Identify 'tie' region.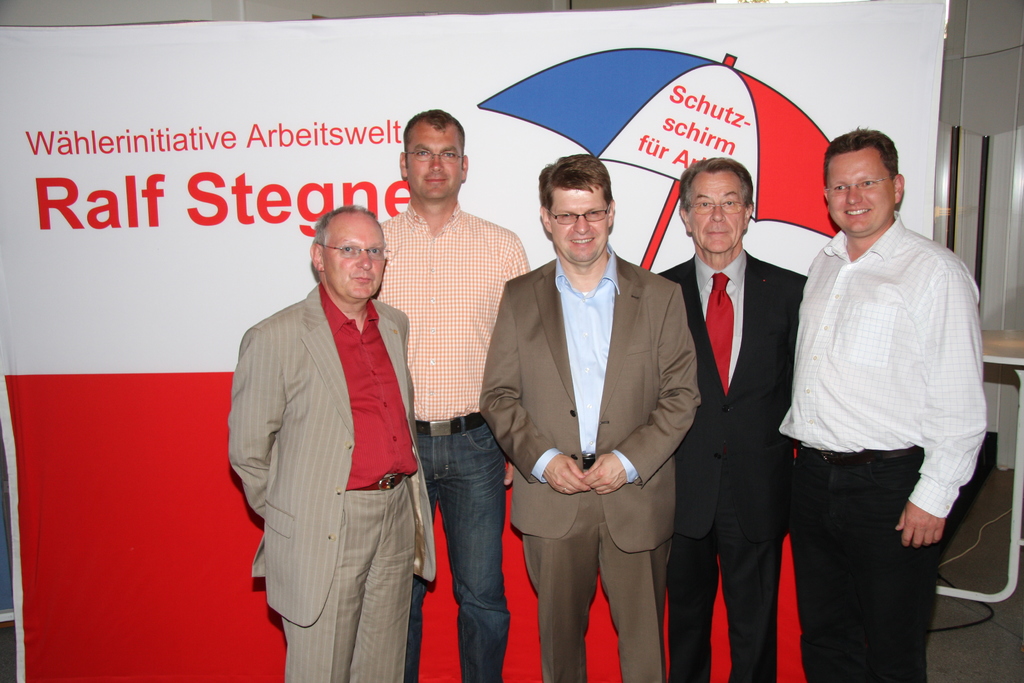
Region: locate(700, 272, 733, 391).
